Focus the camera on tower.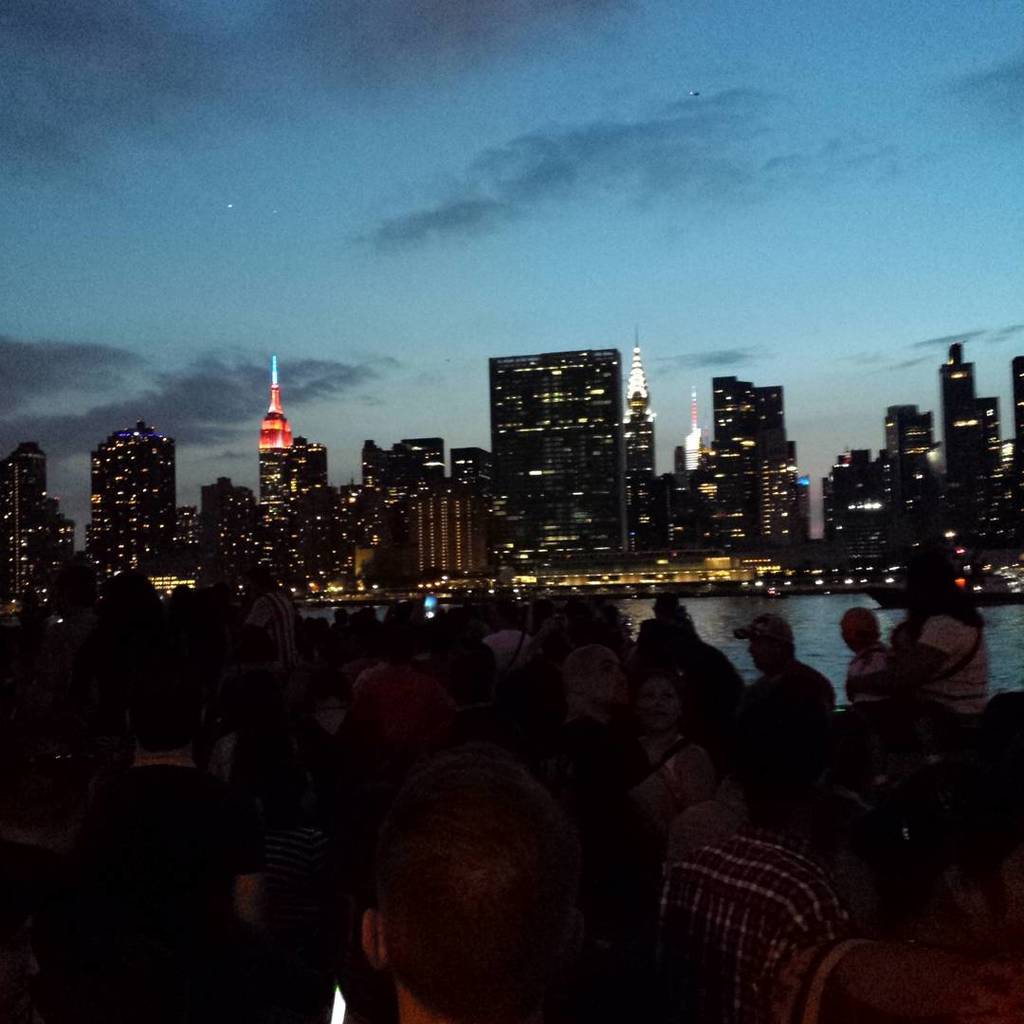
Focus region: [28,496,80,597].
